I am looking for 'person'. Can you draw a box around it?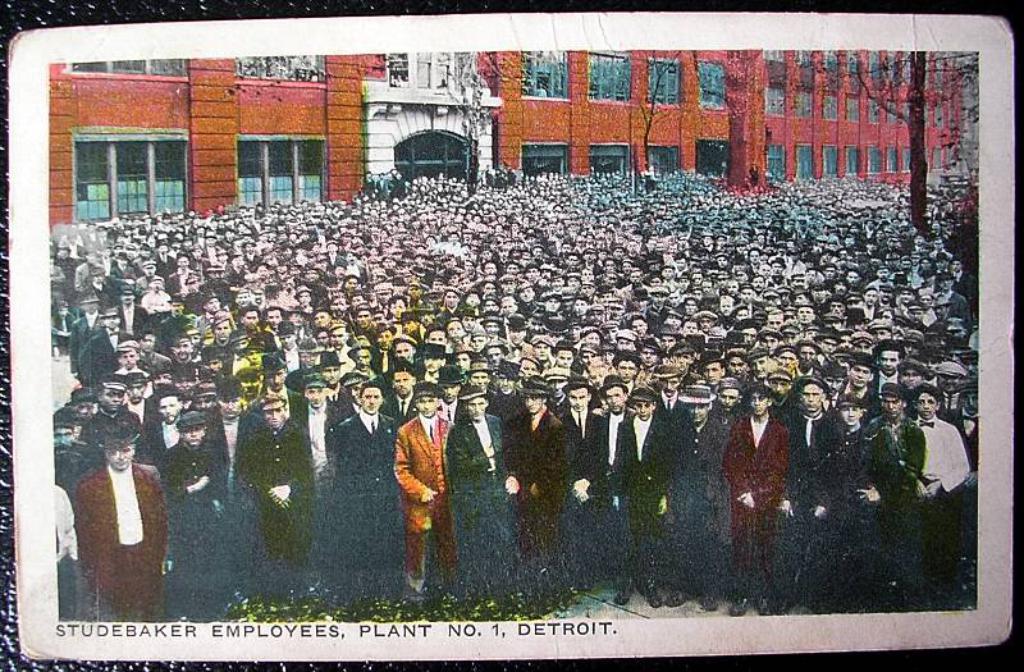
Sure, the bounding box is select_region(677, 384, 723, 611).
